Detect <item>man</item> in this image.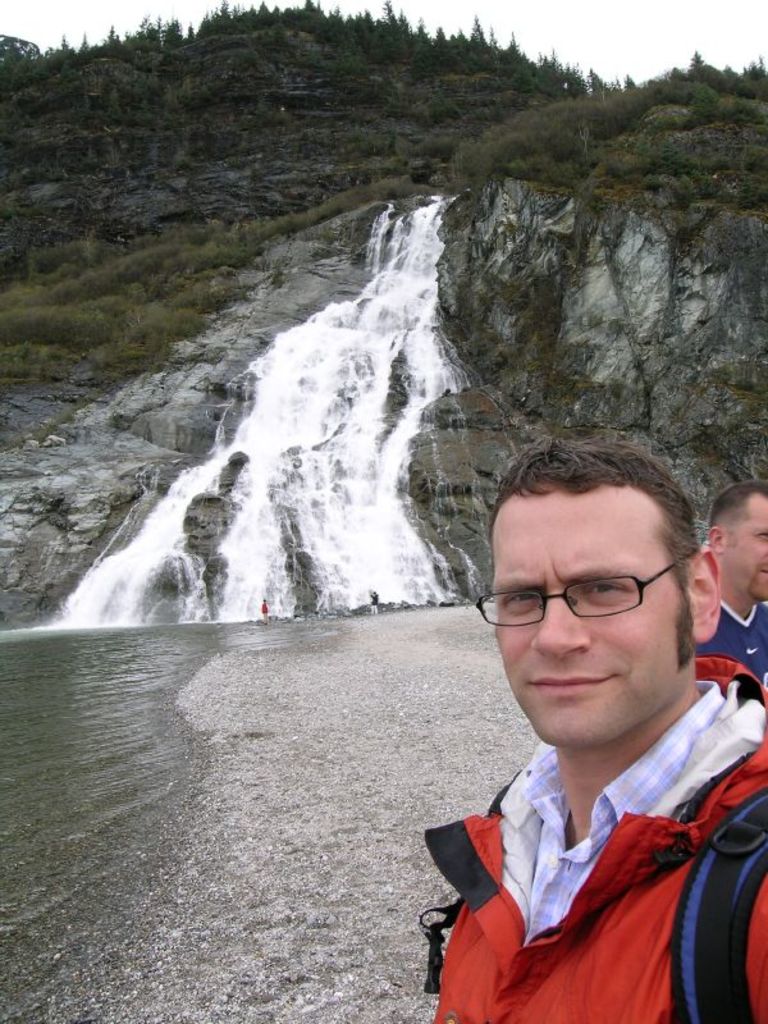
Detection: (left=392, top=440, right=767, bottom=1019).
